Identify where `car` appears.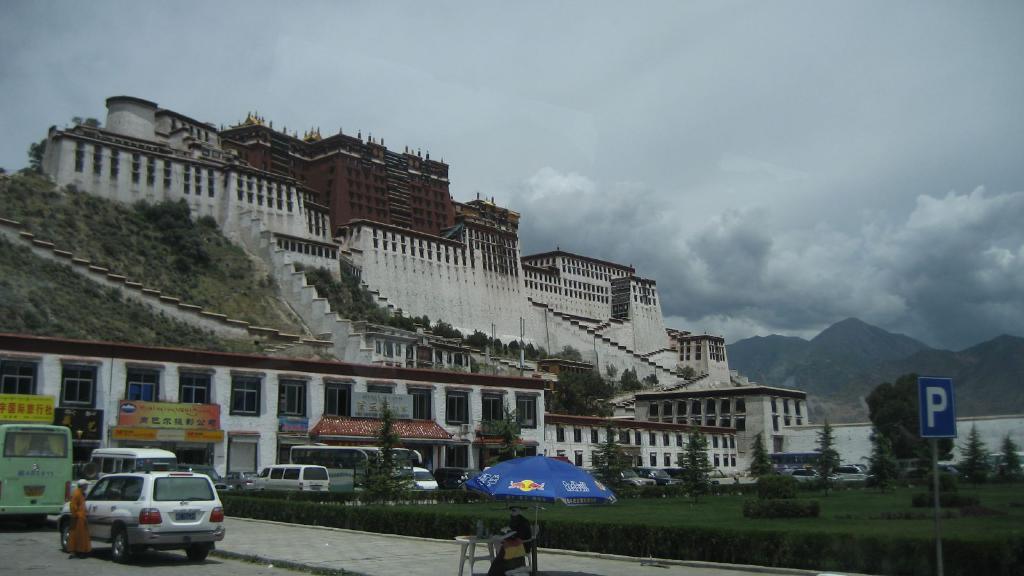
Appears at locate(223, 470, 260, 491).
